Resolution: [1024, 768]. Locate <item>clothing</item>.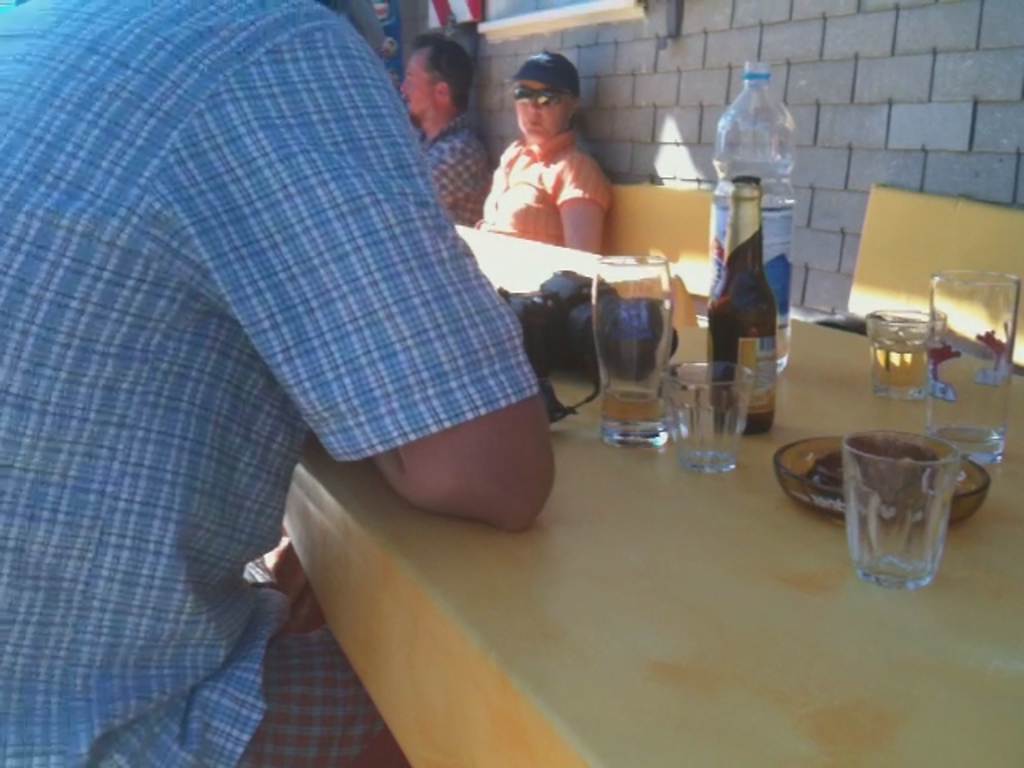
485, 120, 606, 245.
